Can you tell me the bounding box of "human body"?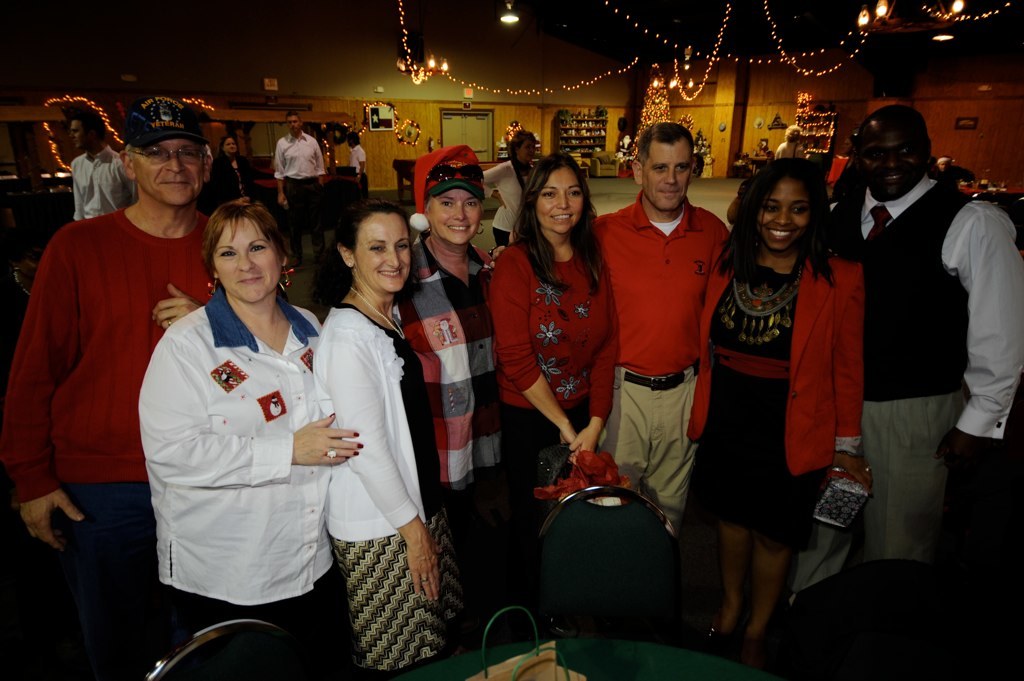
<region>140, 287, 368, 680</region>.
